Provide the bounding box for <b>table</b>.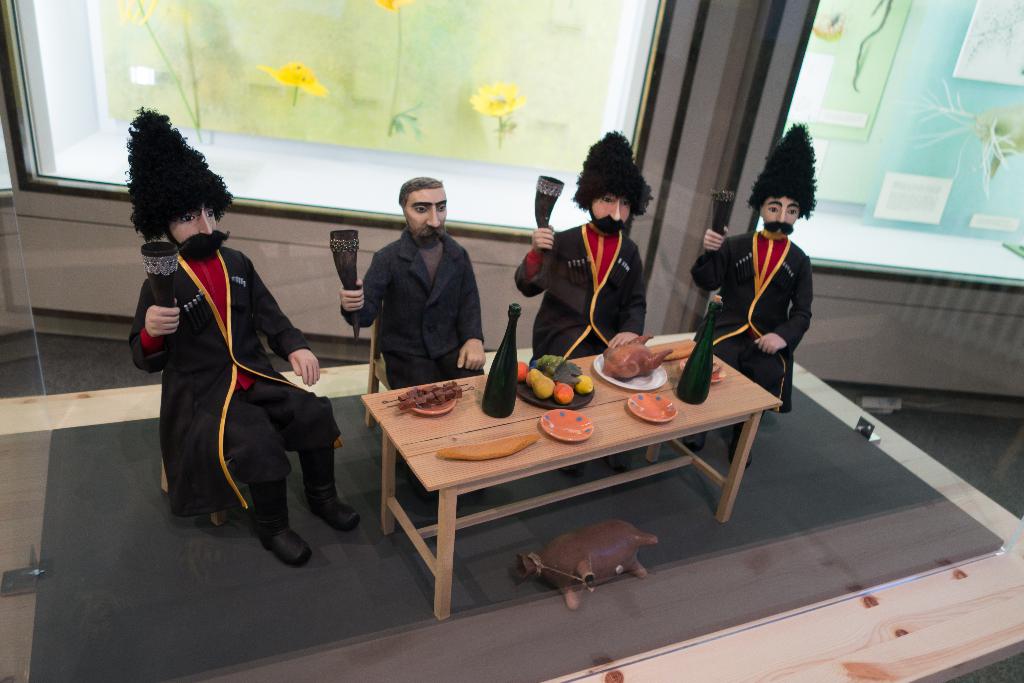
select_region(356, 322, 794, 621).
